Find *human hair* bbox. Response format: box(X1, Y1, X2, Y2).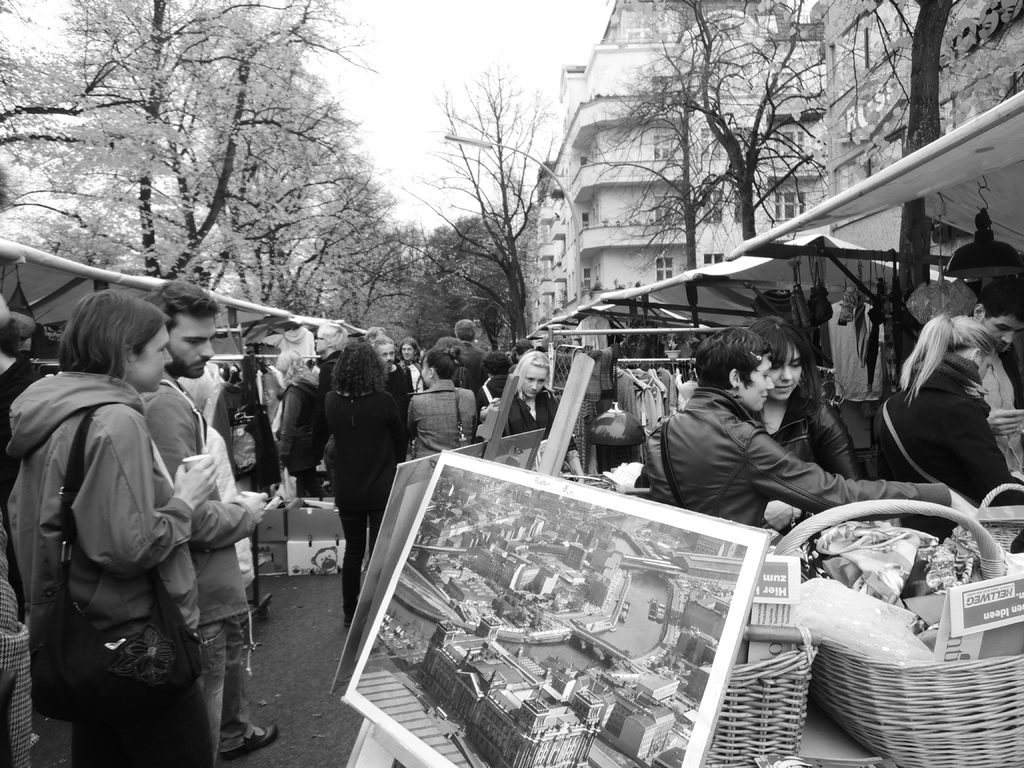
box(426, 348, 463, 379).
